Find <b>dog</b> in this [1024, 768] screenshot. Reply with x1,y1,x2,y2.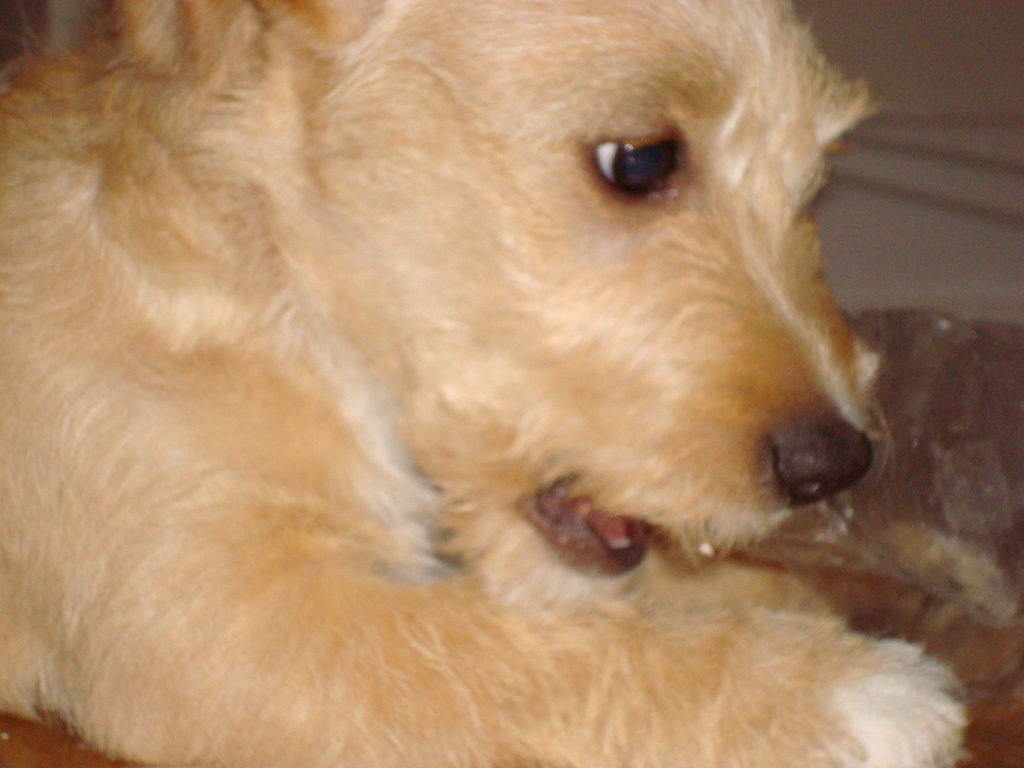
0,0,973,767.
